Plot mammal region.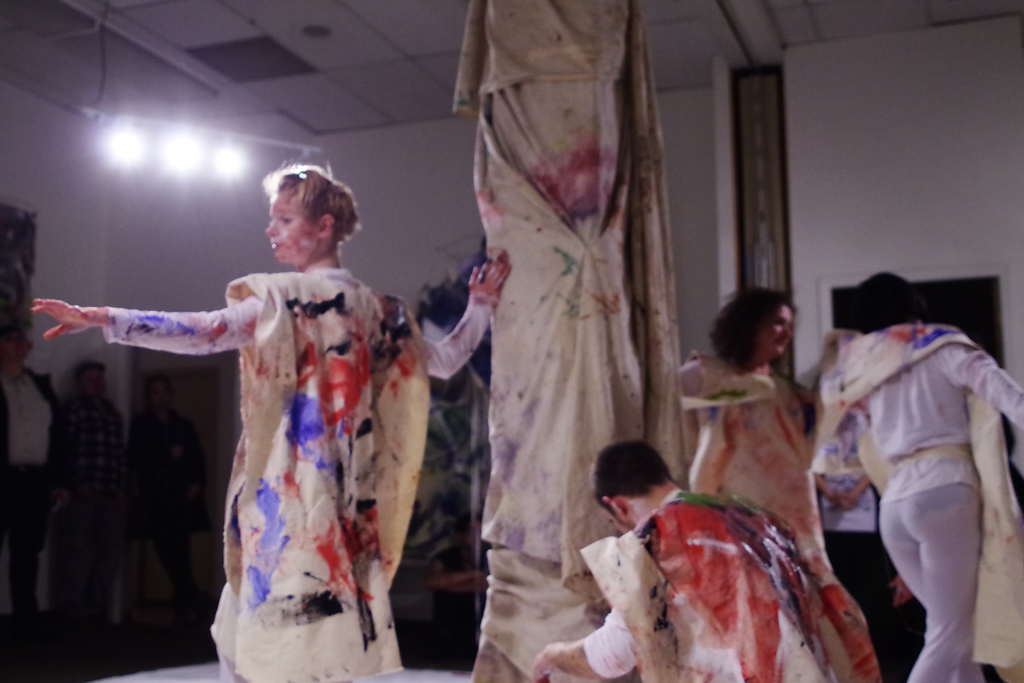
Plotted at 32 152 508 682.
